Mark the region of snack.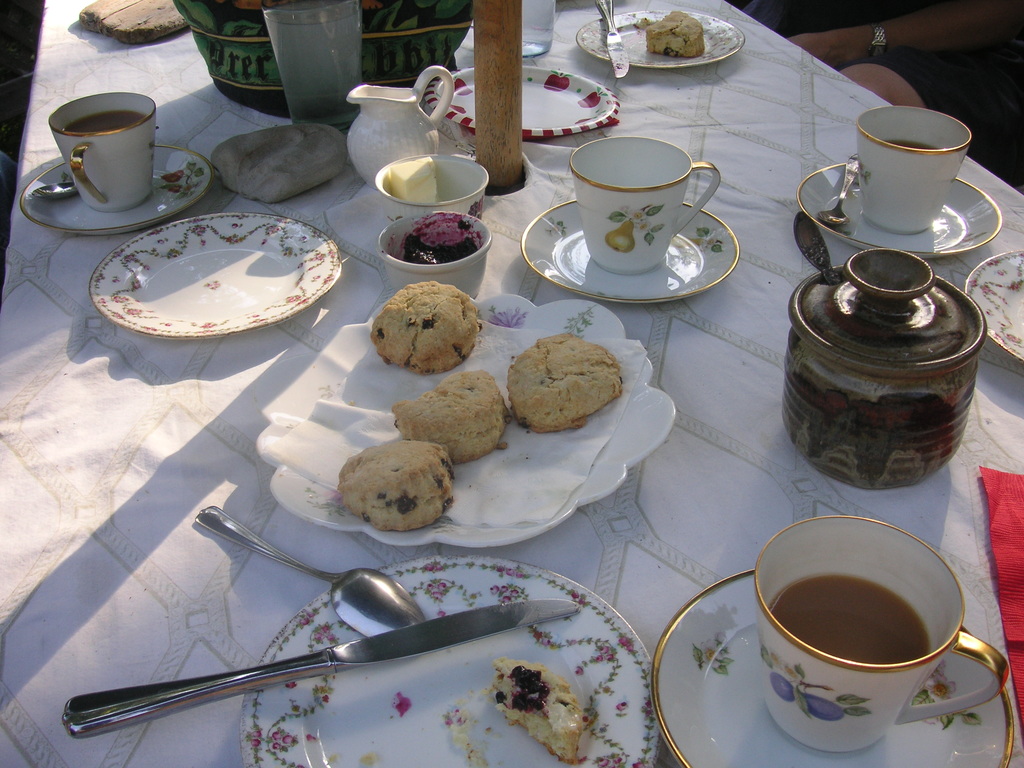
Region: region(328, 433, 449, 538).
